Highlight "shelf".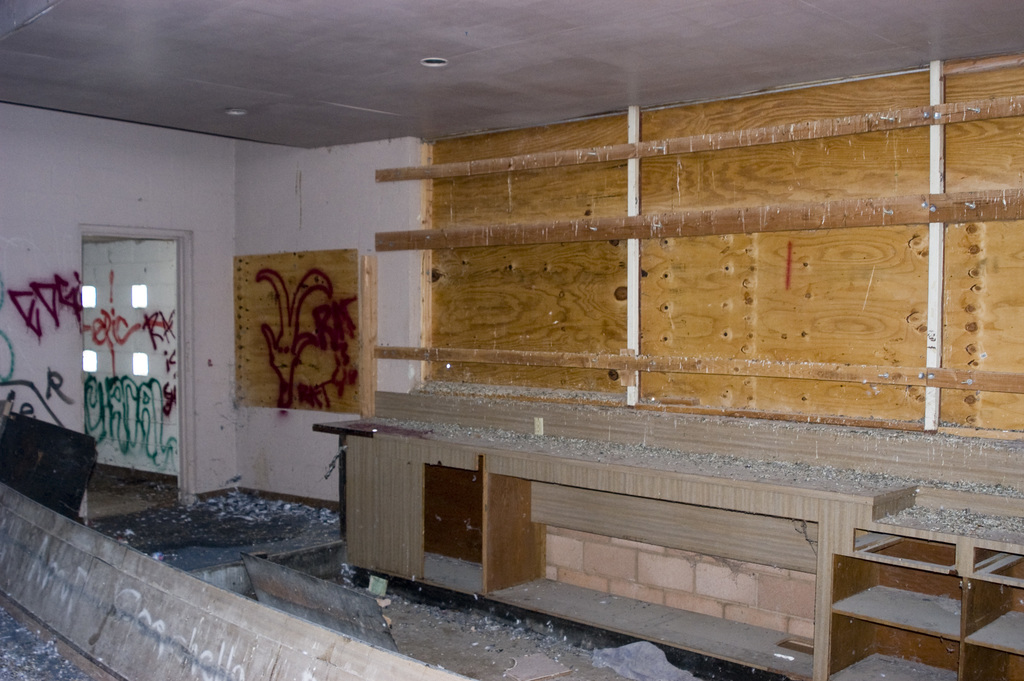
Highlighted region: detection(339, 72, 1023, 466).
